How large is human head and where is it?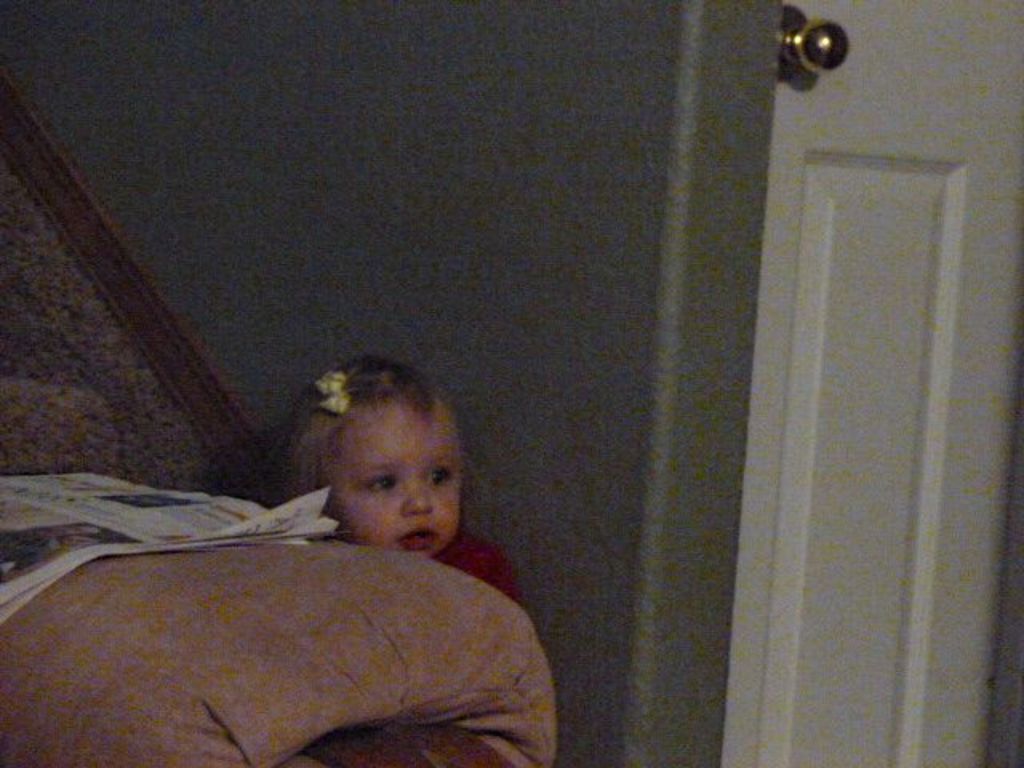
Bounding box: [258,376,466,557].
